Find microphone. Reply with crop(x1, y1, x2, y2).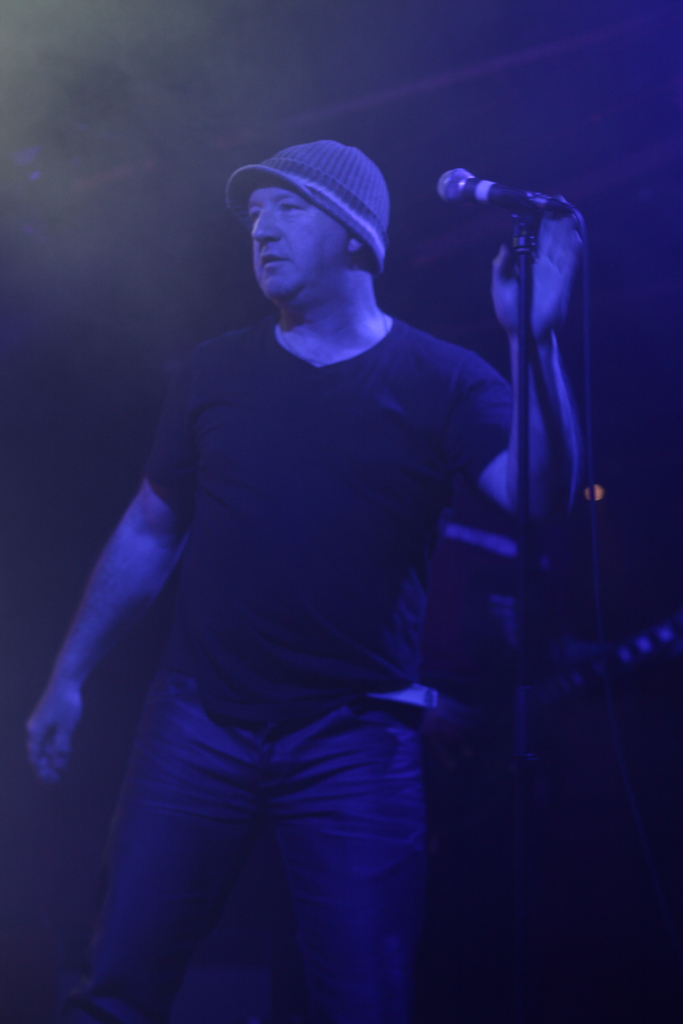
crop(434, 164, 565, 220).
